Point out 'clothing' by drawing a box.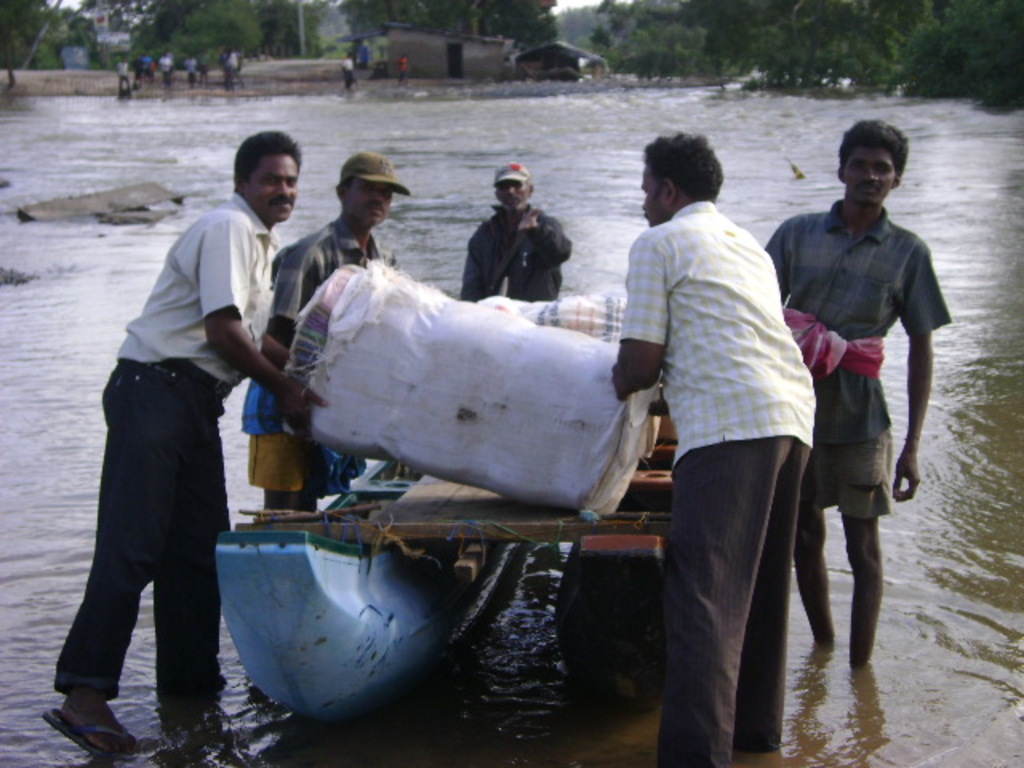
region(229, 53, 245, 83).
